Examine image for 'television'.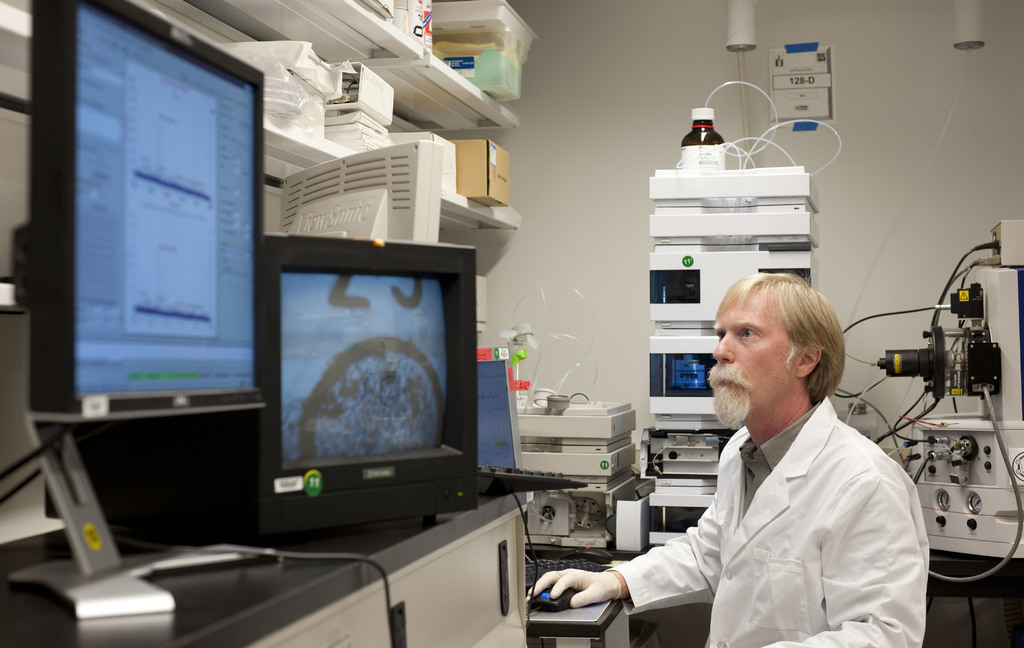
Examination result: x1=40, y1=240, x2=485, y2=514.
